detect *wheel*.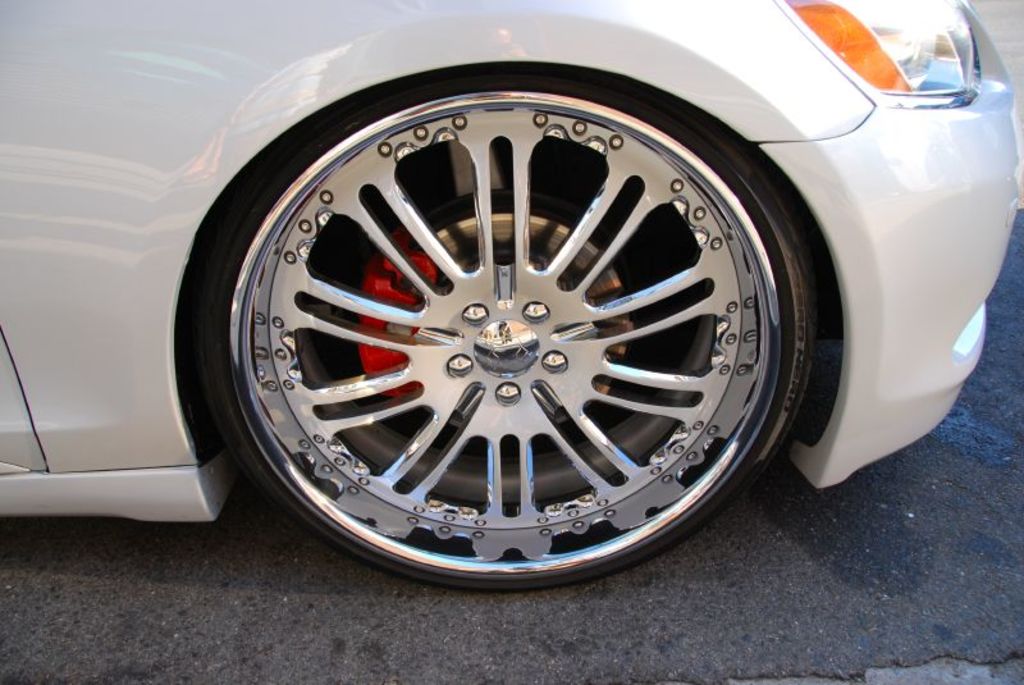
Detected at BBox(196, 74, 814, 588).
